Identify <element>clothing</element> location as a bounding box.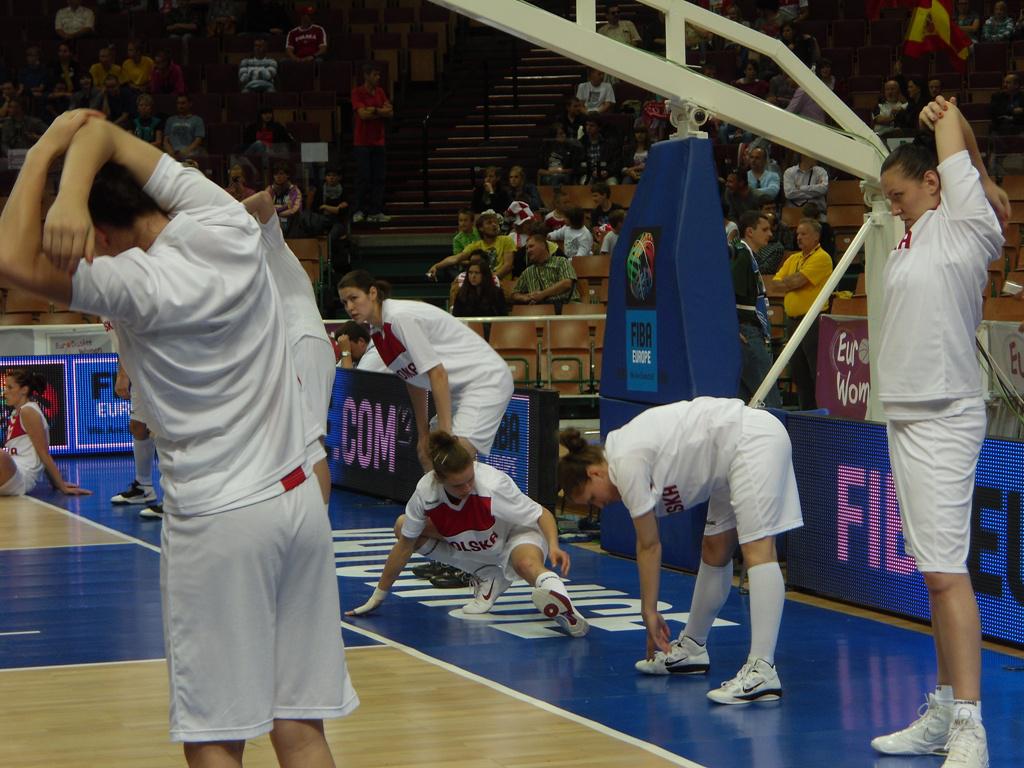
(93,63,121,90).
